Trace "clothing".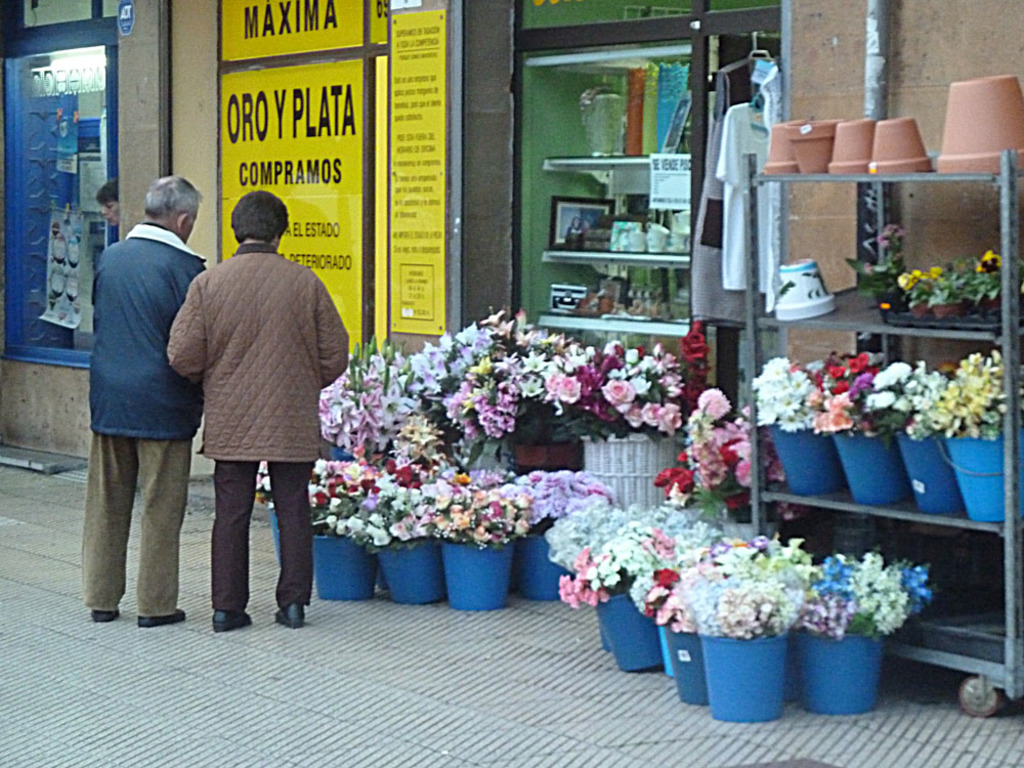
Traced to crop(163, 200, 329, 564).
